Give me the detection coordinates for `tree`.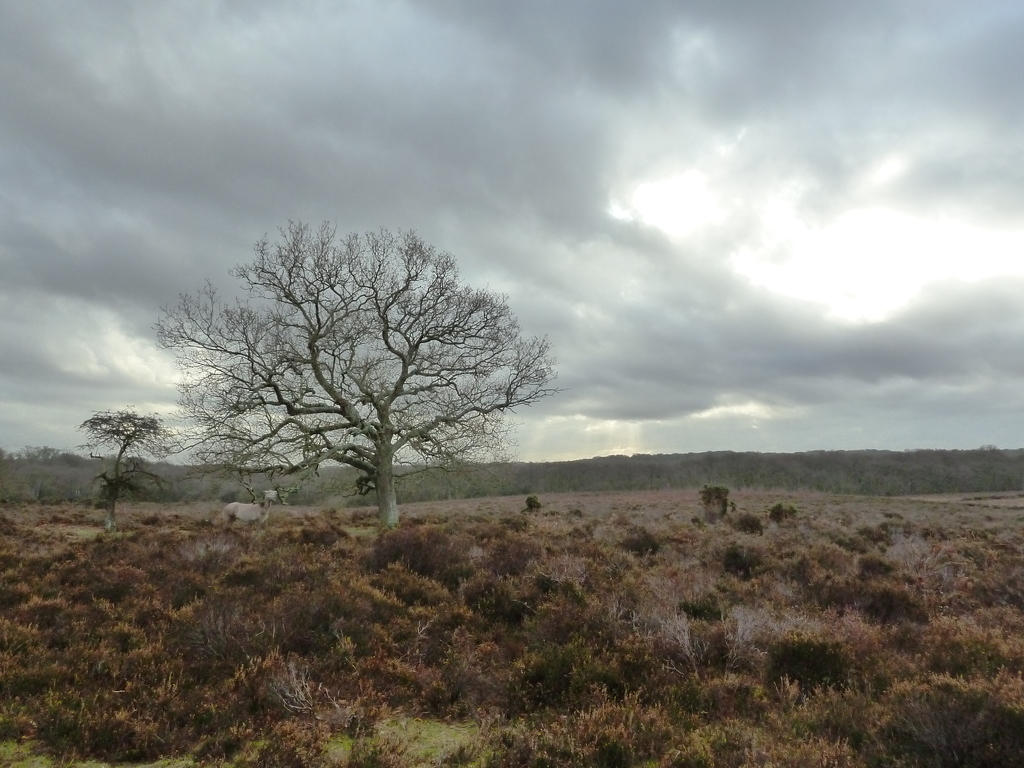
(74,400,194,534).
